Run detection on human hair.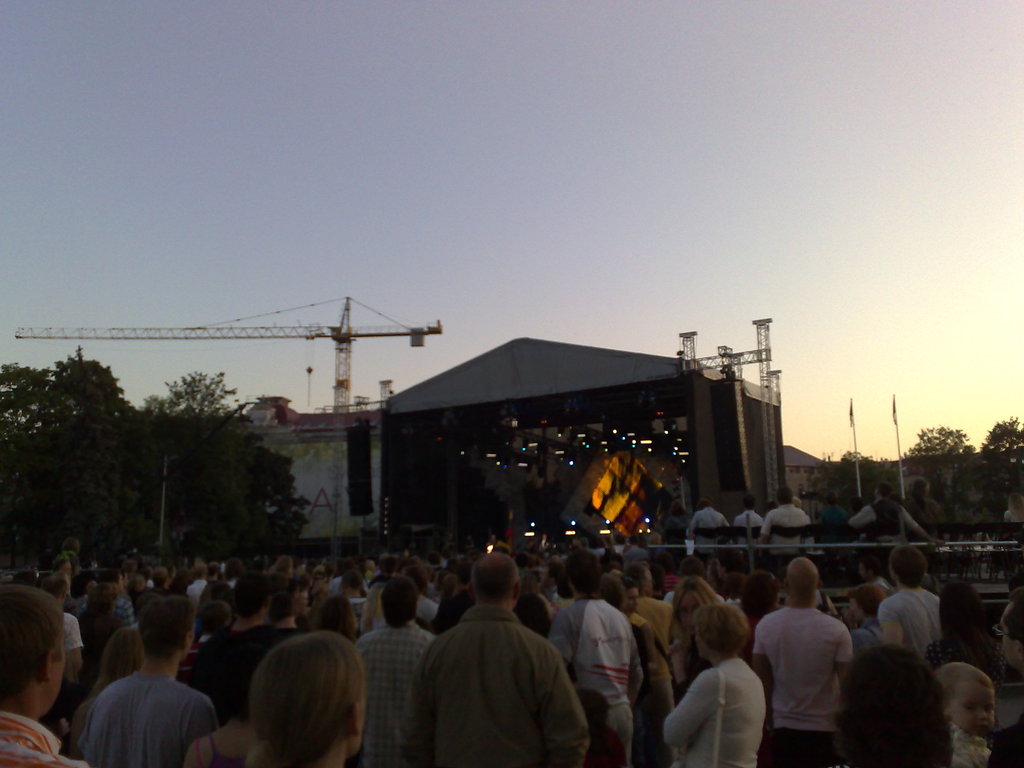
Result: bbox(741, 495, 758, 514).
